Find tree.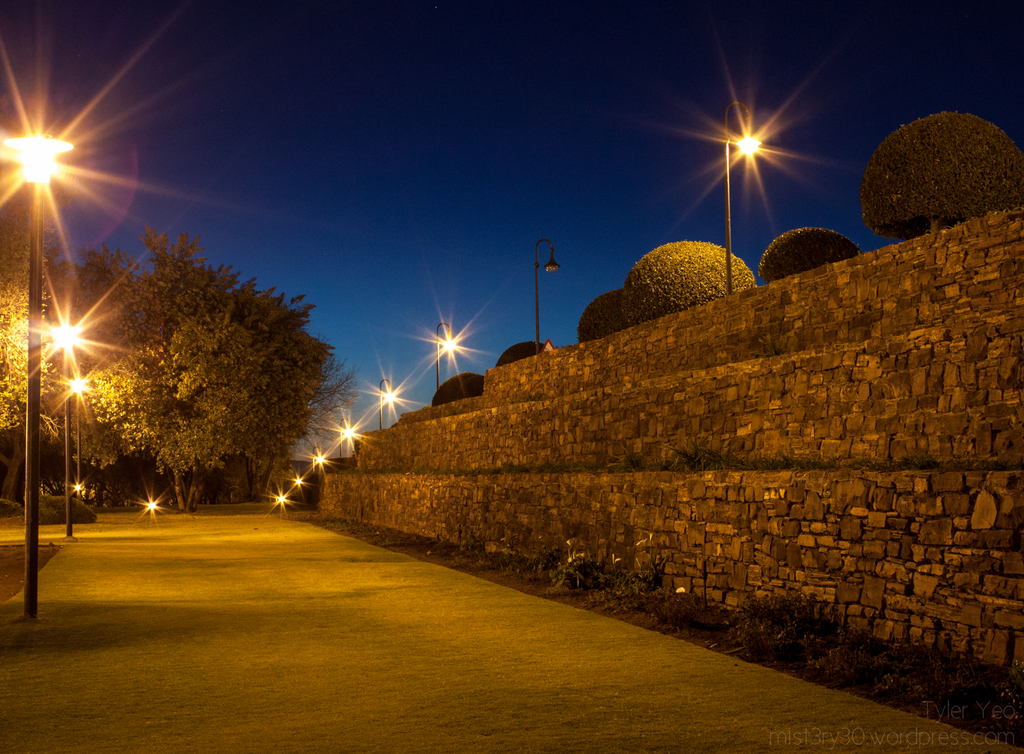
detection(493, 341, 547, 361).
